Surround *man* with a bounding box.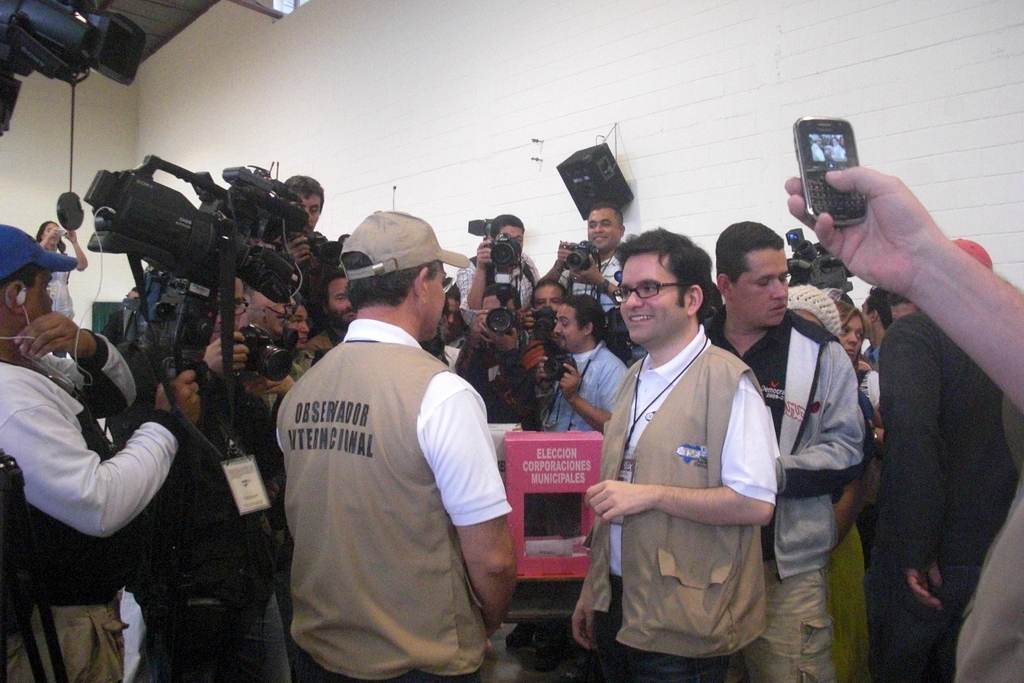
{"x1": 570, "y1": 224, "x2": 779, "y2": 682}.
